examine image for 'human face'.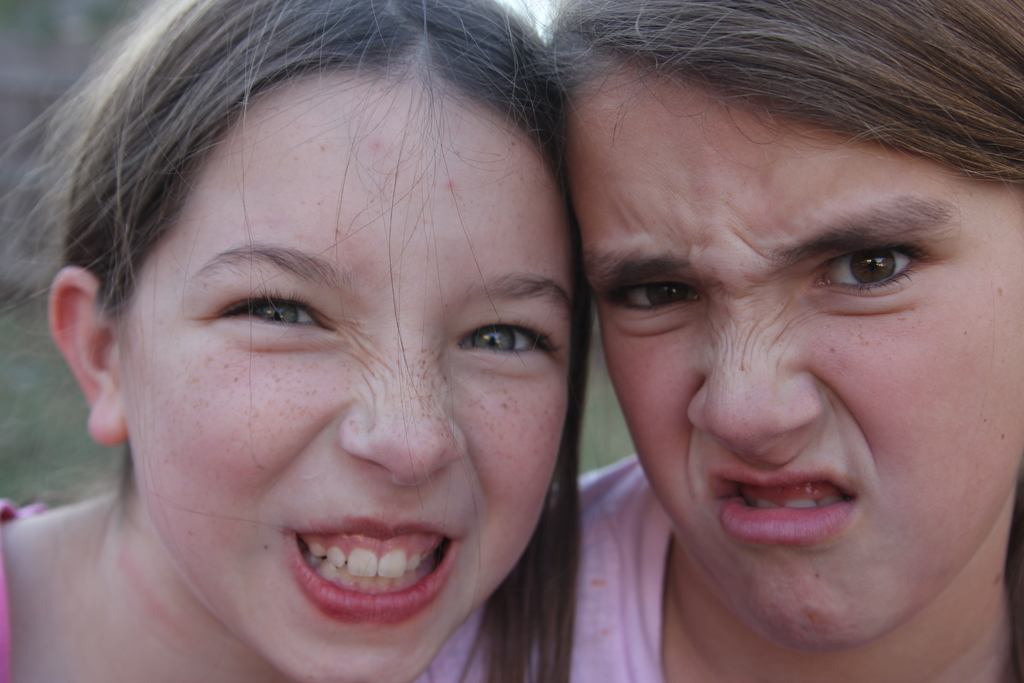
Examination result: box=[572, 68, 1023, 655].
